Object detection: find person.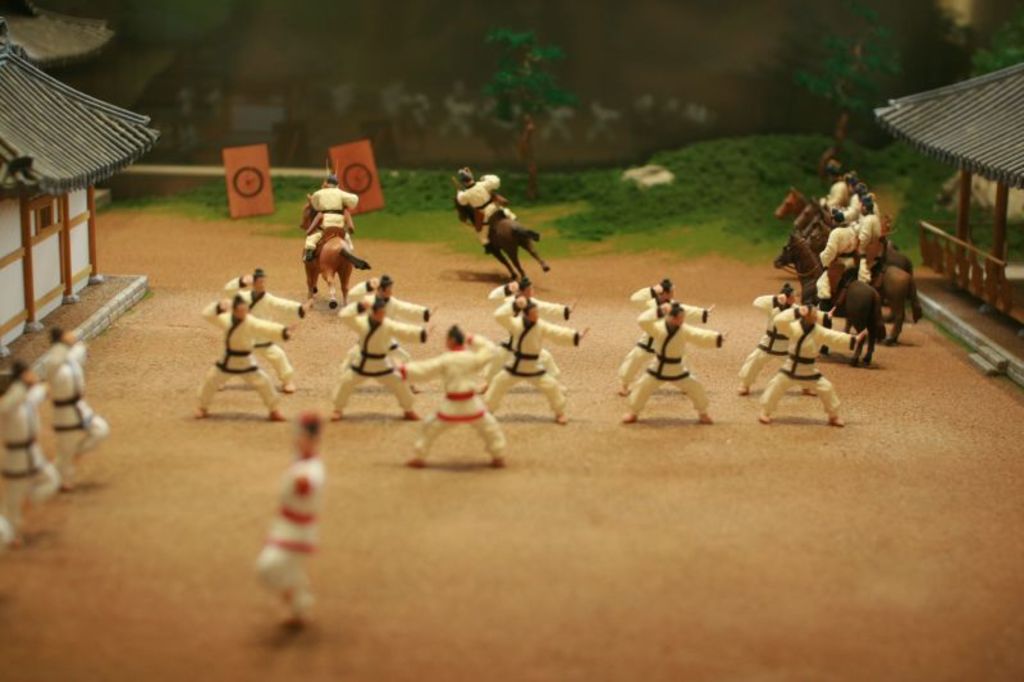
l=36, t=331, r=108, b=493.
